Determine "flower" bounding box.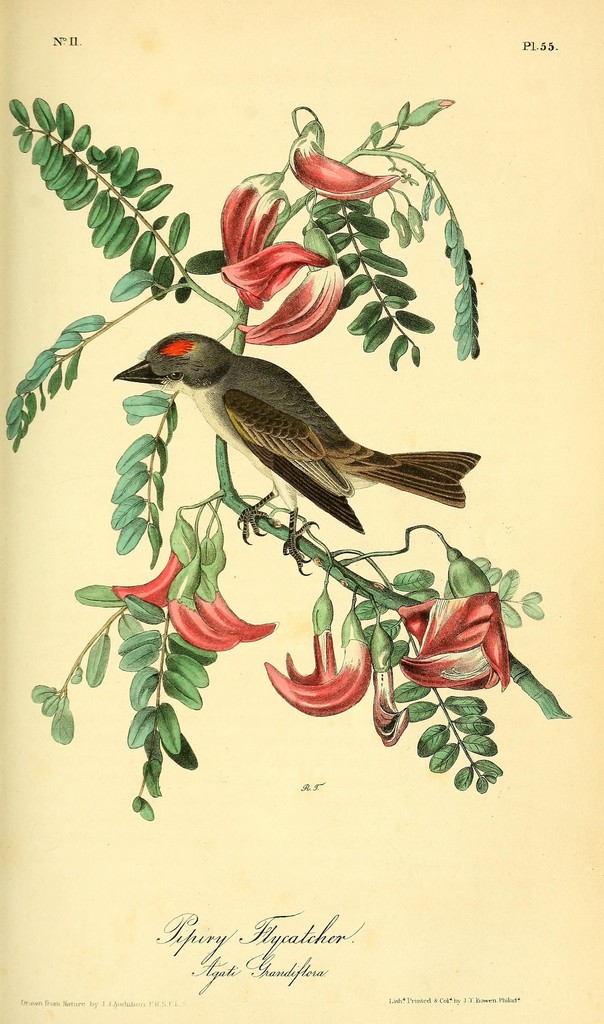
Determined: crop(271, 630, 376, 712).
